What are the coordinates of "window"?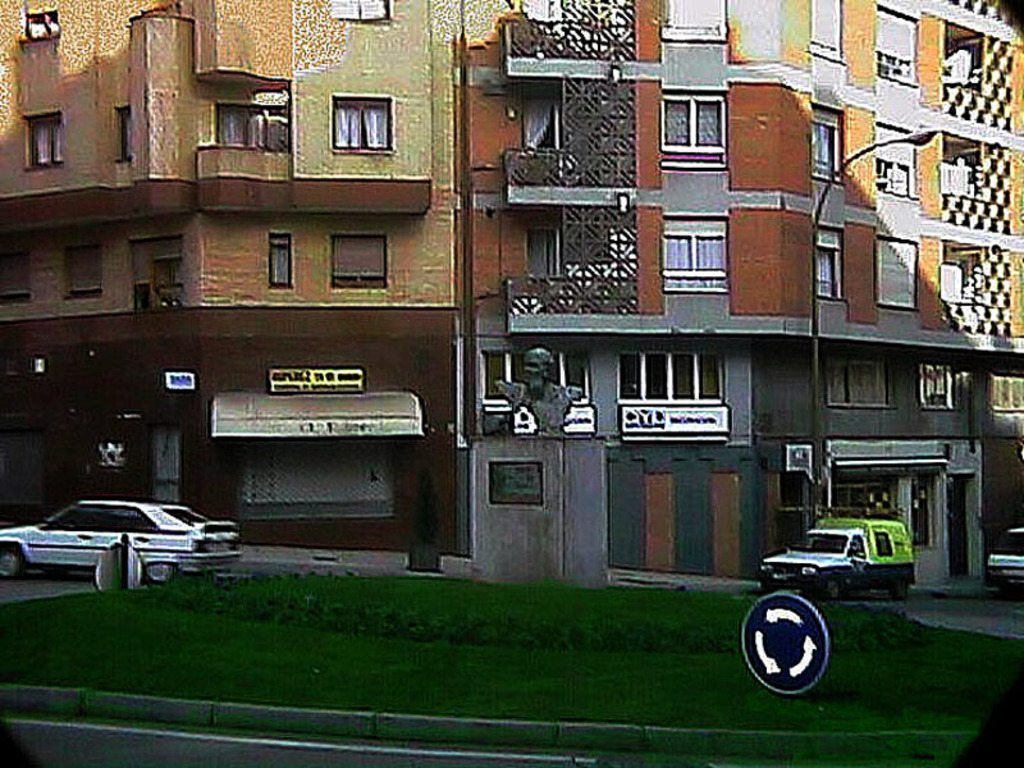
x1=810, y1=111, x2=840, y2=183.
